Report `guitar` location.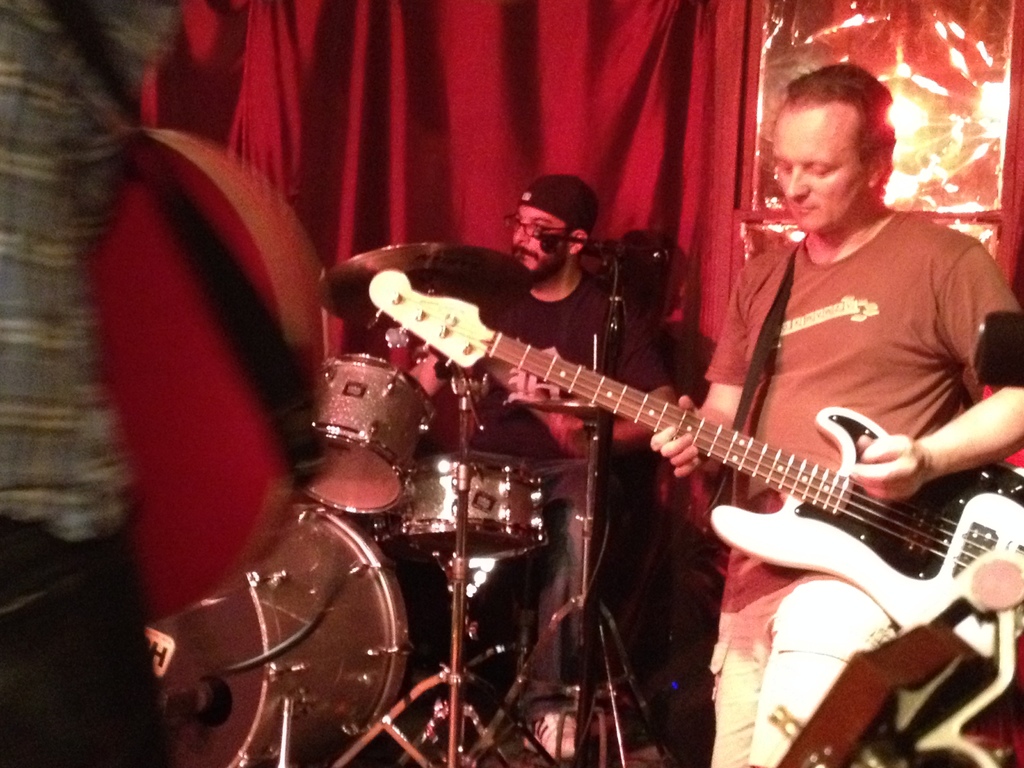
Report: BBox(367, 268, 1023, 679).
